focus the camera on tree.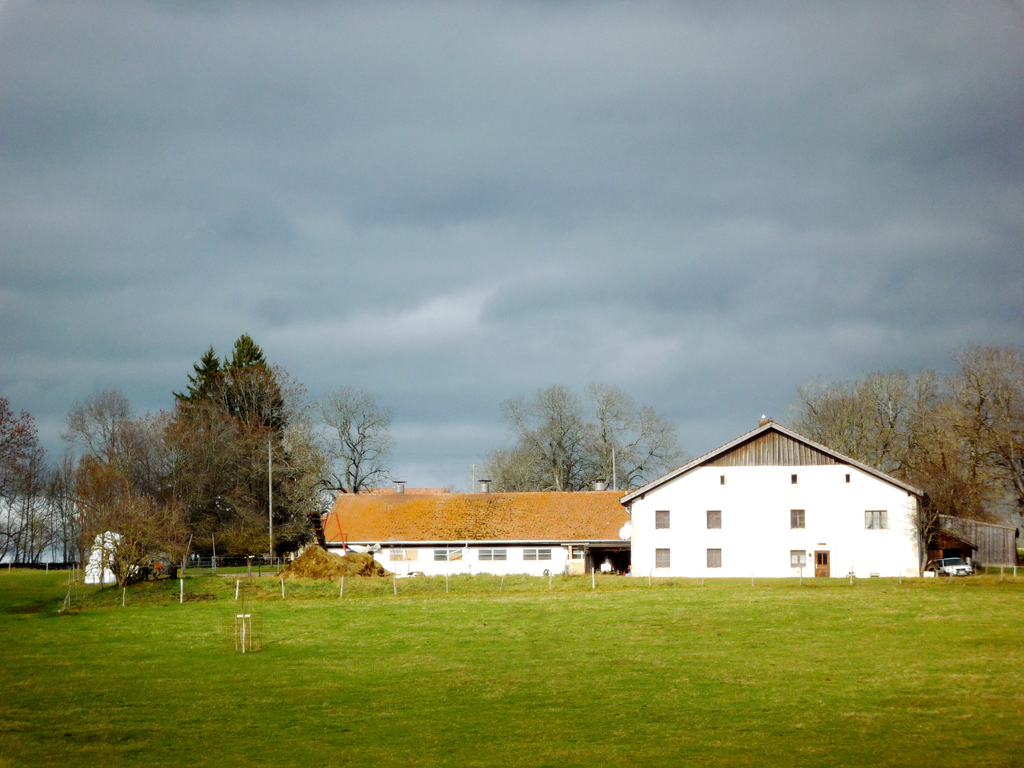
Focus region: rect(588, 371, 705, 494).
